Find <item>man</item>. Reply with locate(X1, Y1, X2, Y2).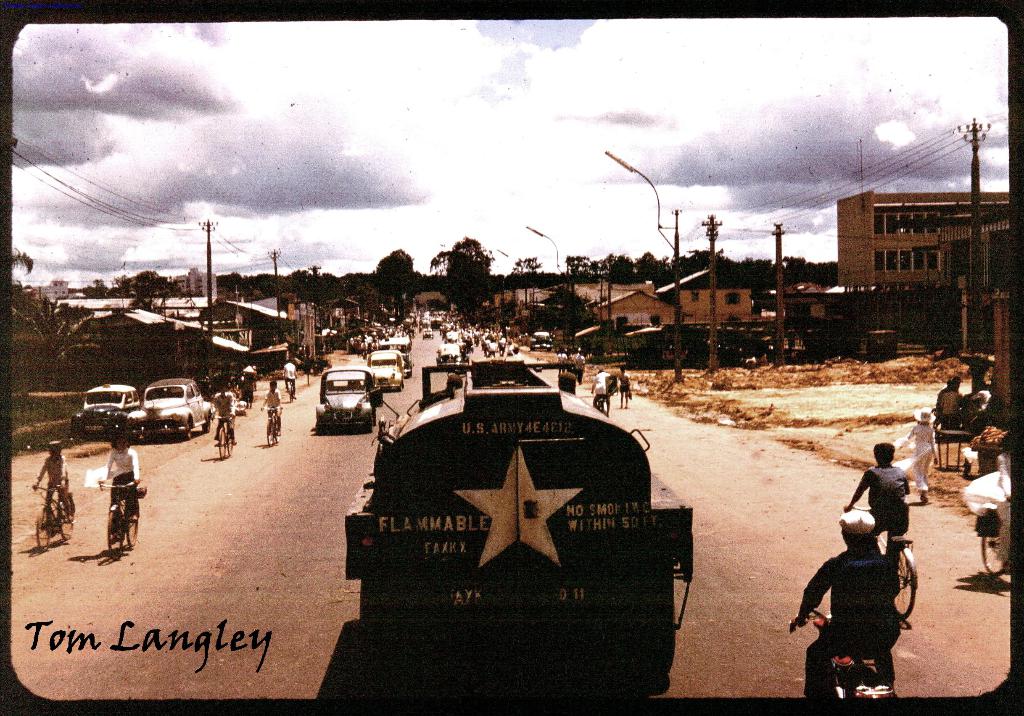
locate(969, 382, 982, 417).
